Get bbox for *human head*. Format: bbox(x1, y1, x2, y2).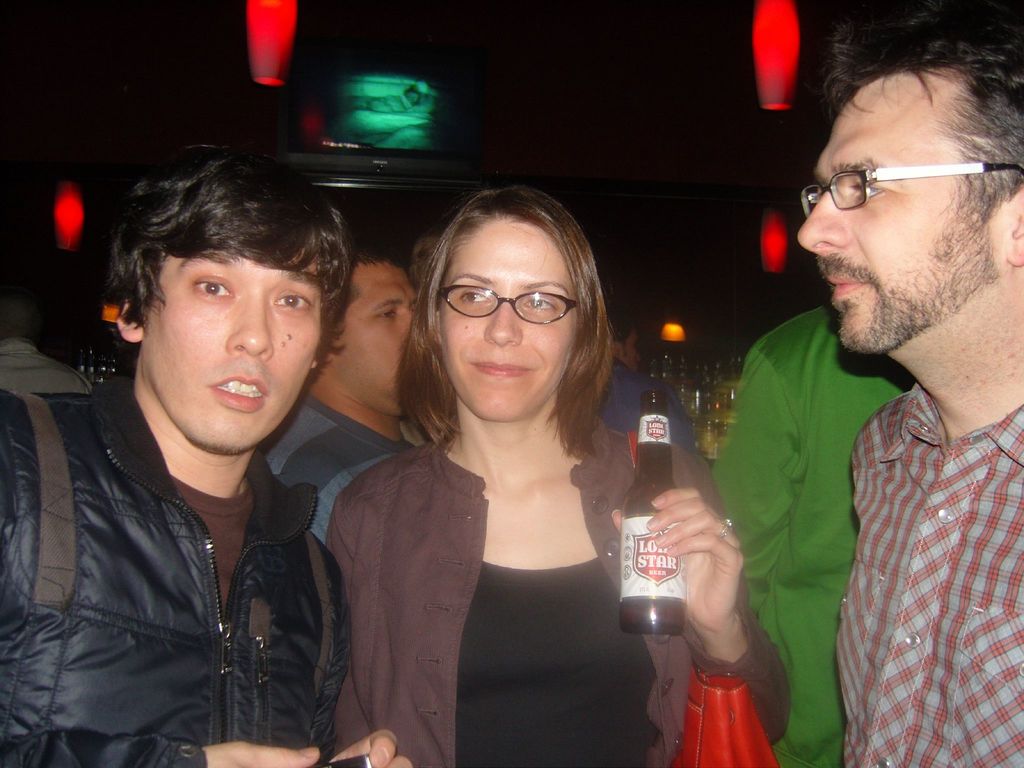
bbox(316, 236, 421, 418).
